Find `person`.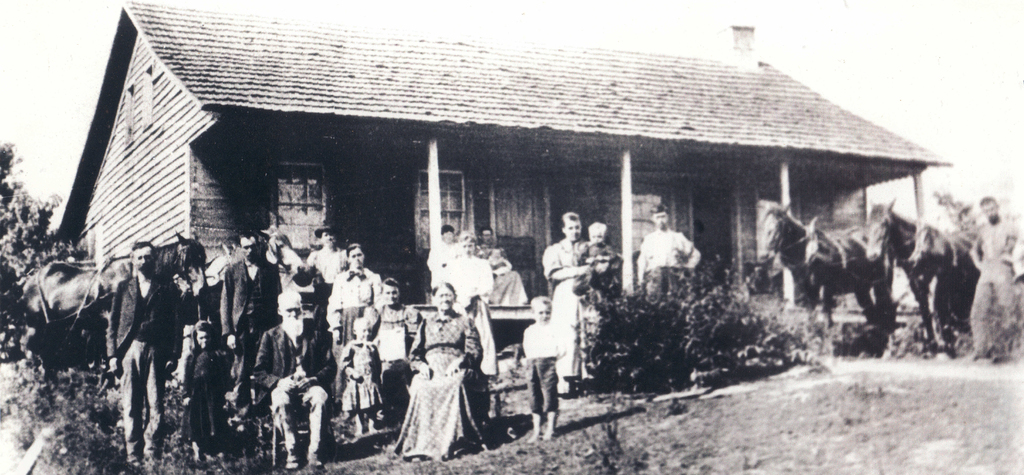
[542,213,617,397].
